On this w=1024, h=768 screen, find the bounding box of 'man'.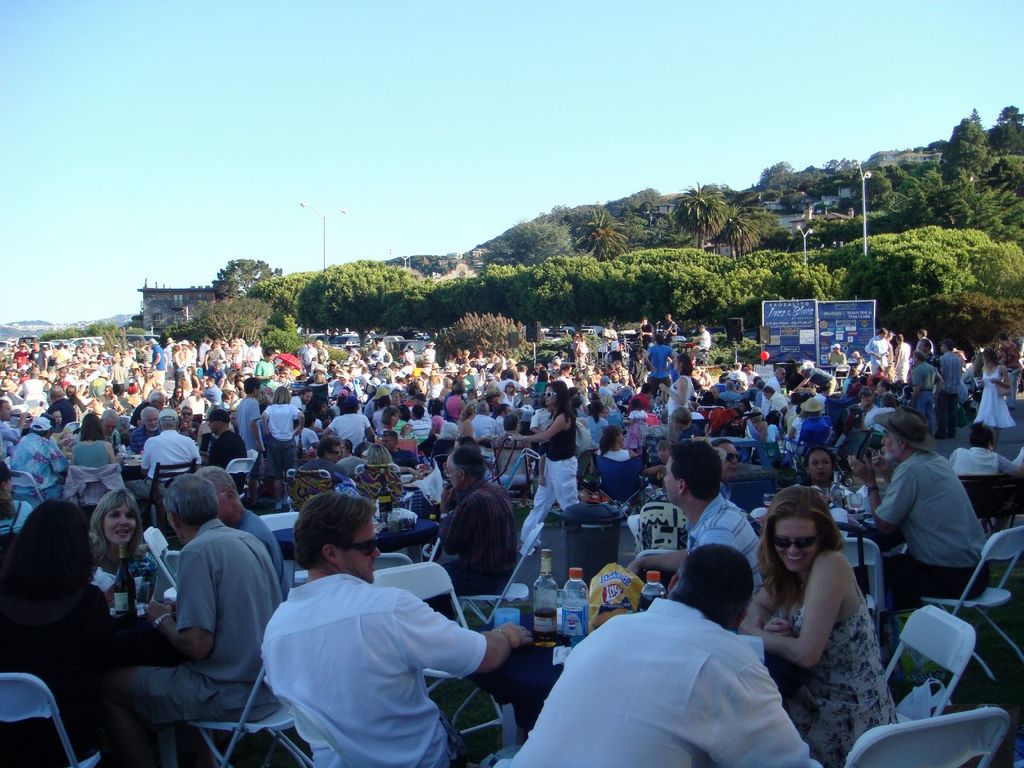
Bounding box: <box>289,385,313,421</box>.
